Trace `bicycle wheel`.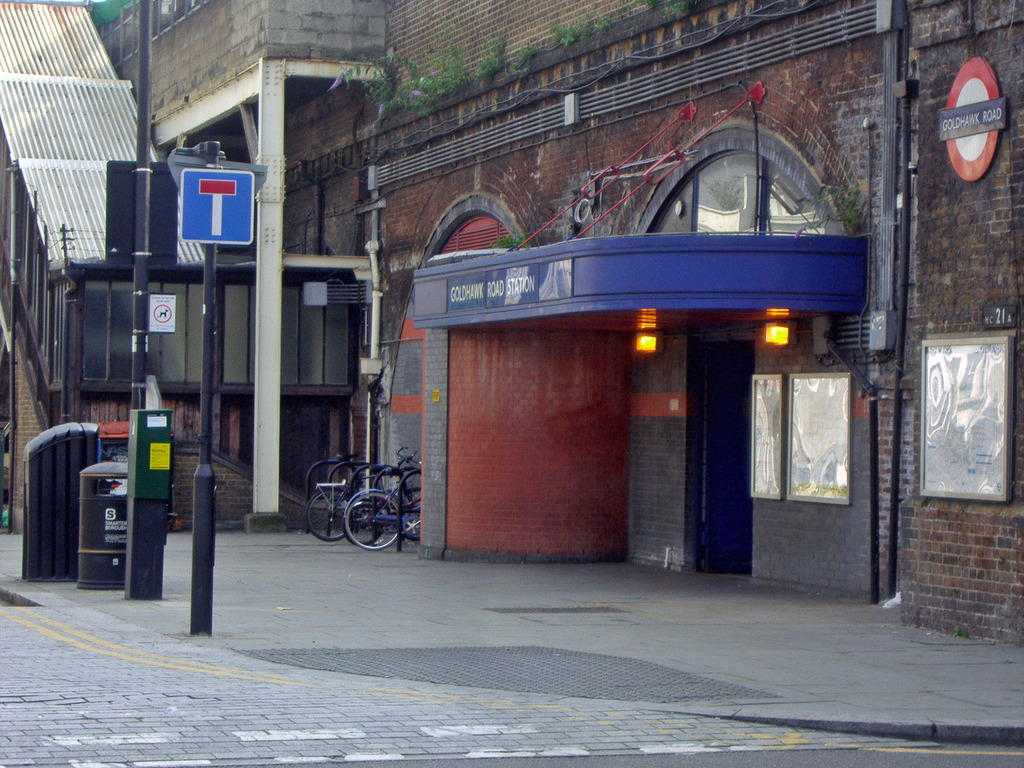
Traced to l=340, t=501, r=380, b=545.
